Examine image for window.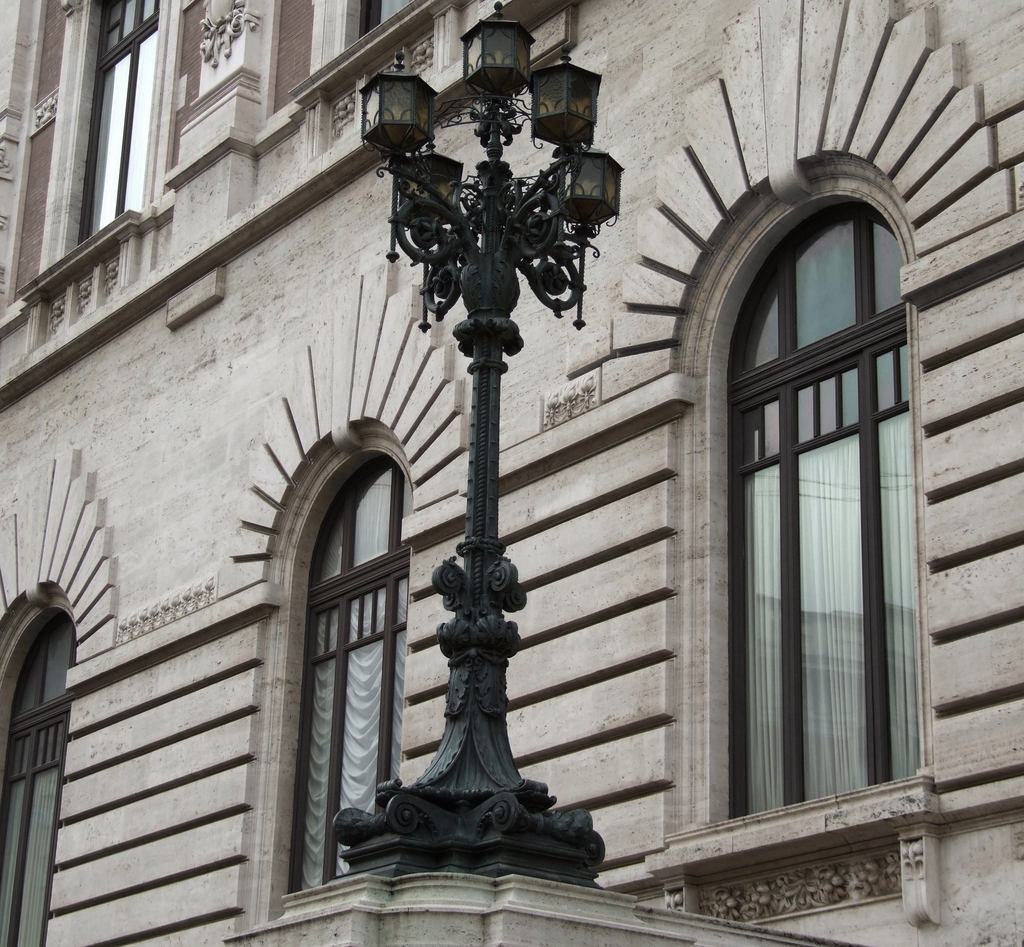
Examination result: 710/99/934/861.
